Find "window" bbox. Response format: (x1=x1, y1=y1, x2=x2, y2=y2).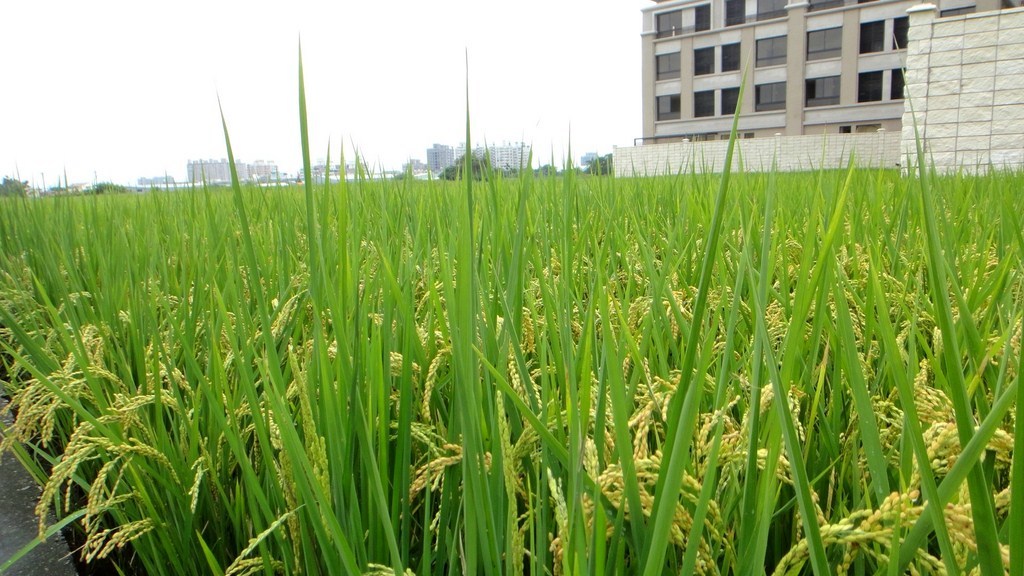
(x1=694, y1=4, x2=711, y2=33).
